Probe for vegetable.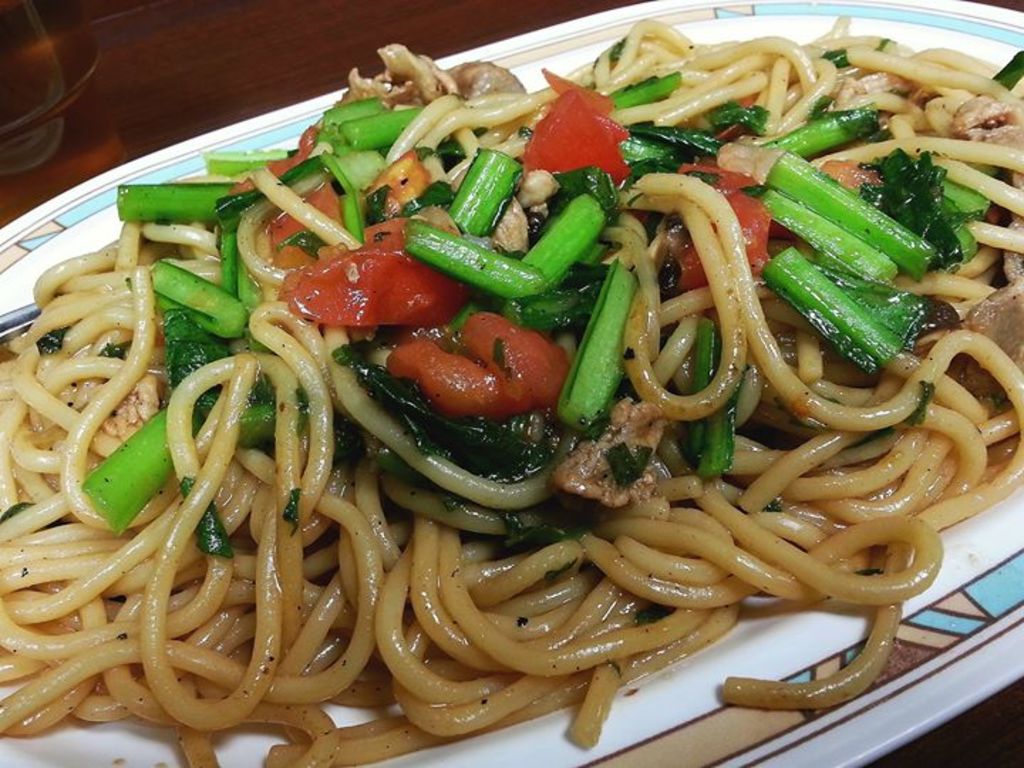
Probe result: x1=631 y1=122 x2=721 y2=162.
